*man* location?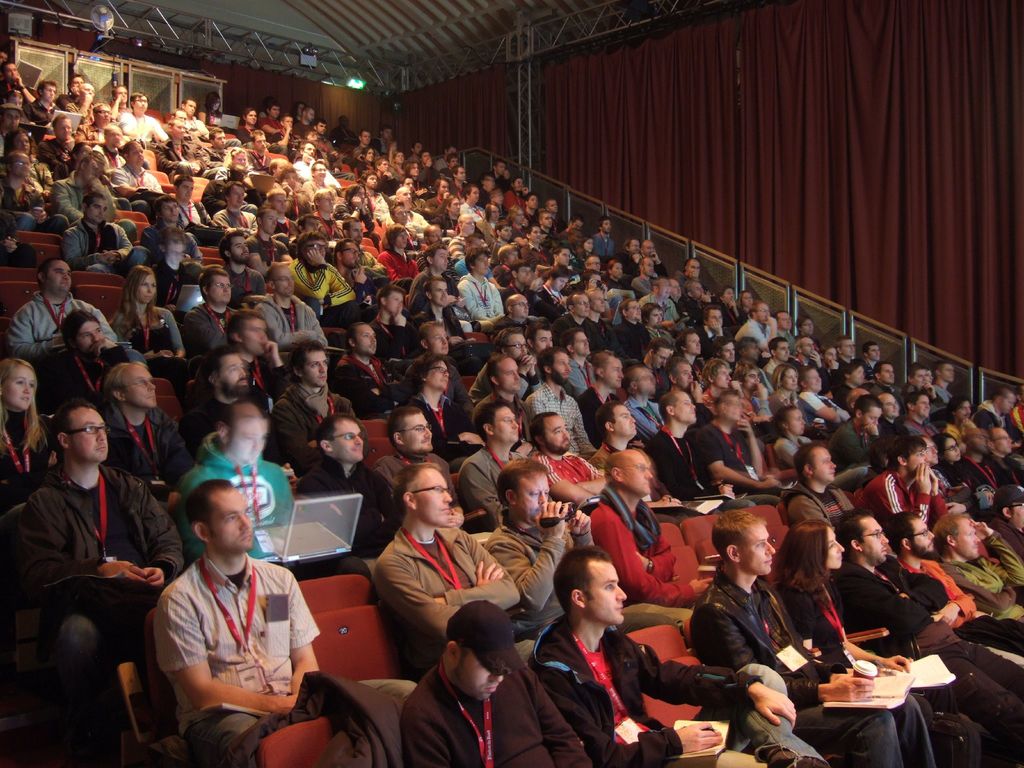
15, 258, 123, 364
